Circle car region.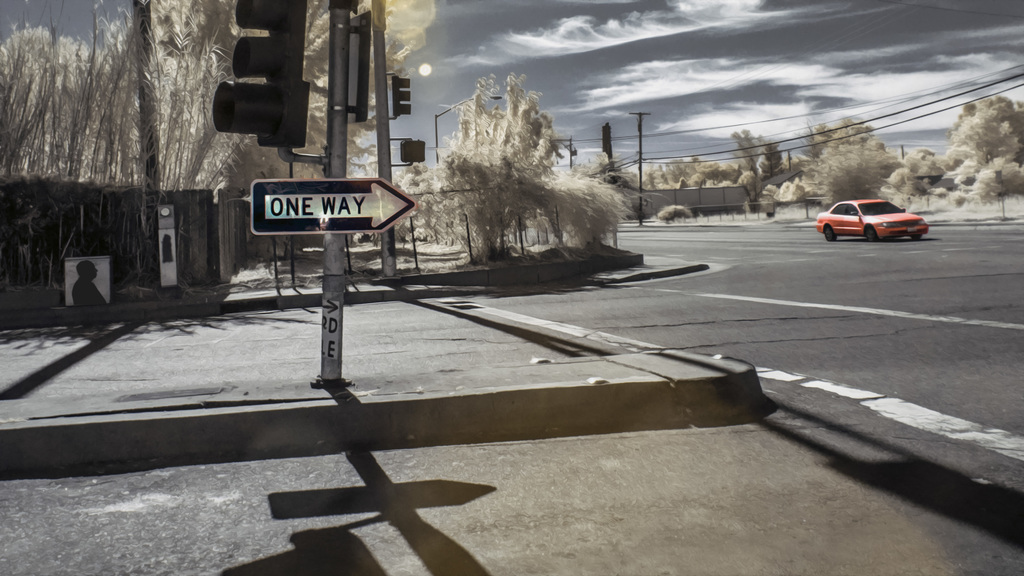
Region: 815:197:929:240.
